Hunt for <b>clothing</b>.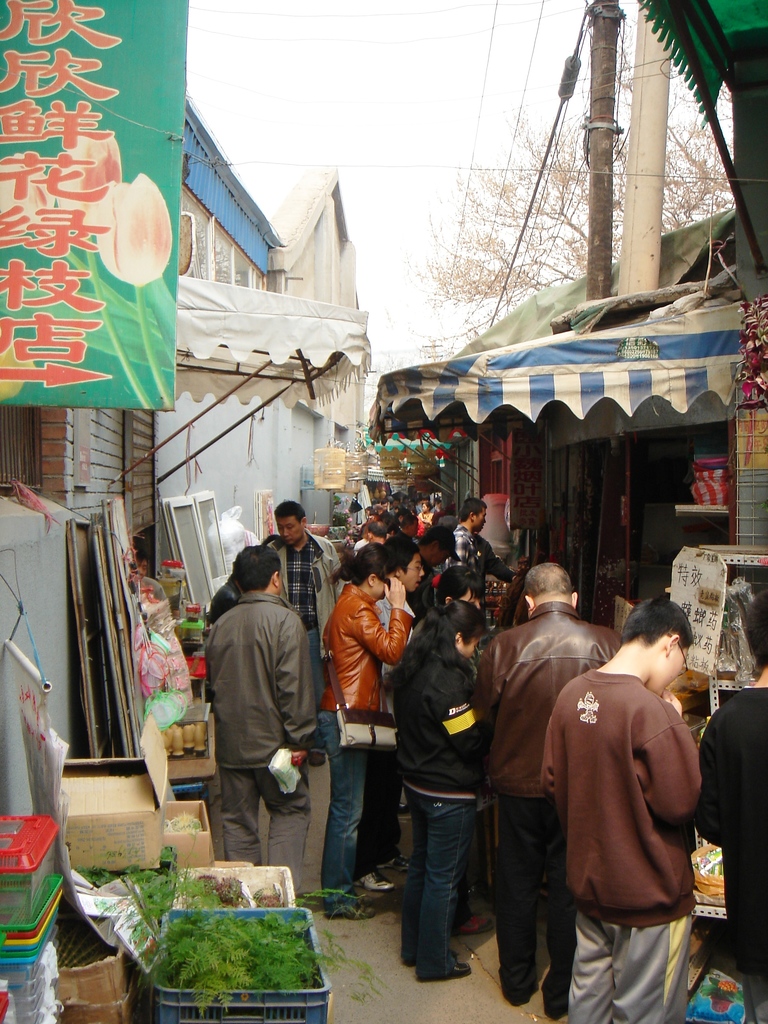
Hunted down at (x1=392, y1=641, x2=476, y2=977).
